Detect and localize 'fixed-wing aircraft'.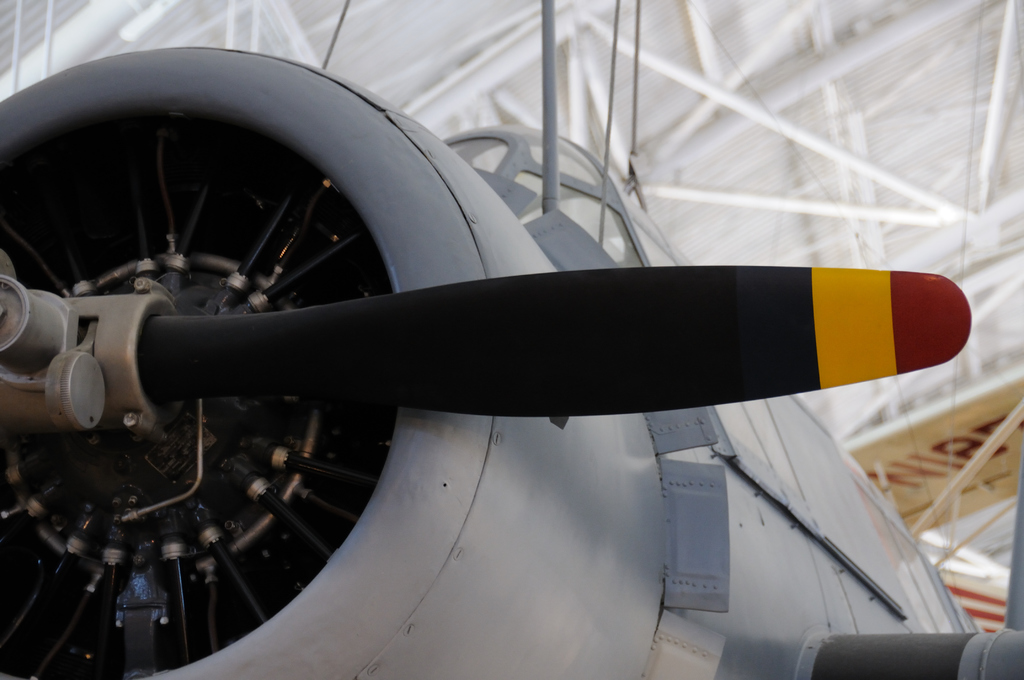
Localized at [0, 42, 1023, 679].
